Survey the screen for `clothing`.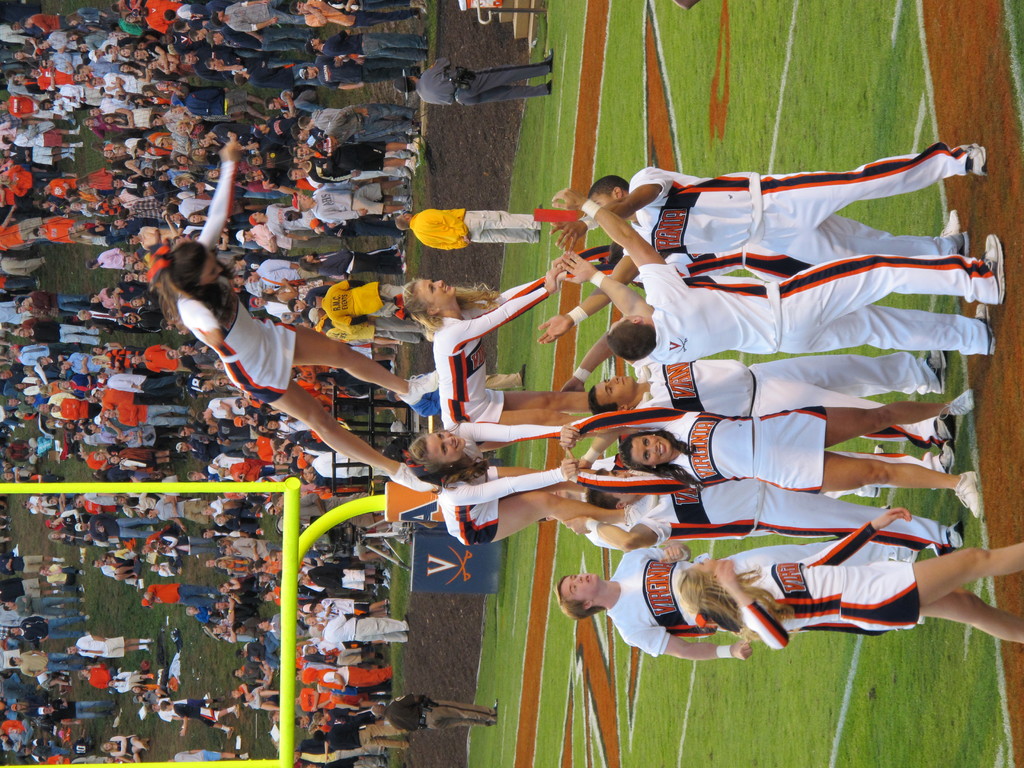
Survey found: <region>407, 205, 540, 250</region>.
